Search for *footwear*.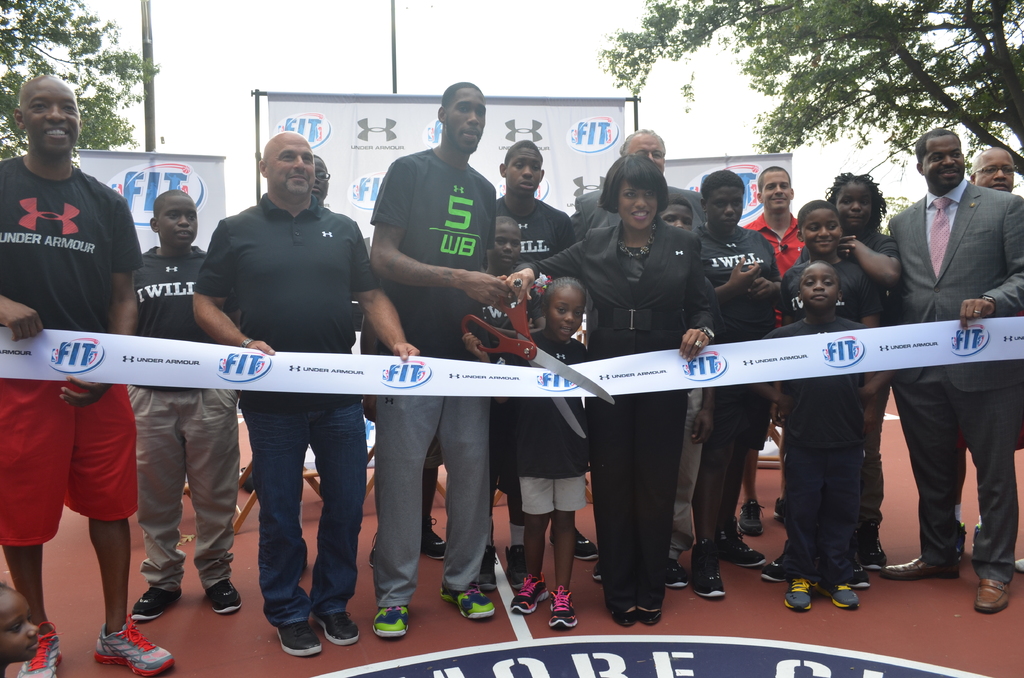
Found at Rect(740, 497, 758, 532).
